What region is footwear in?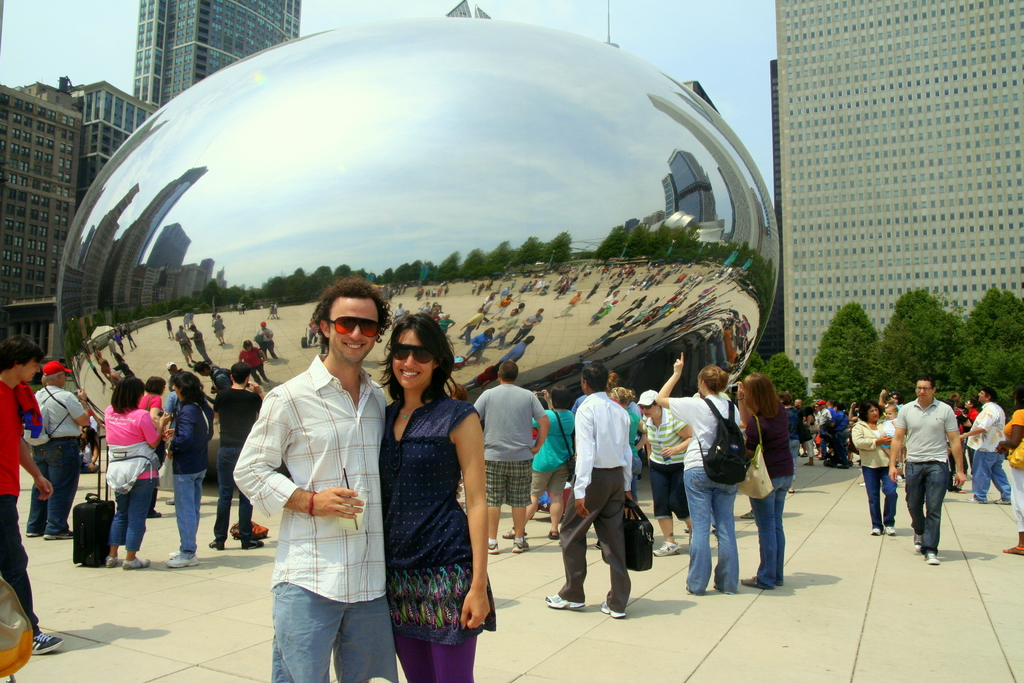
select_region(509, 533, 524, 552).
